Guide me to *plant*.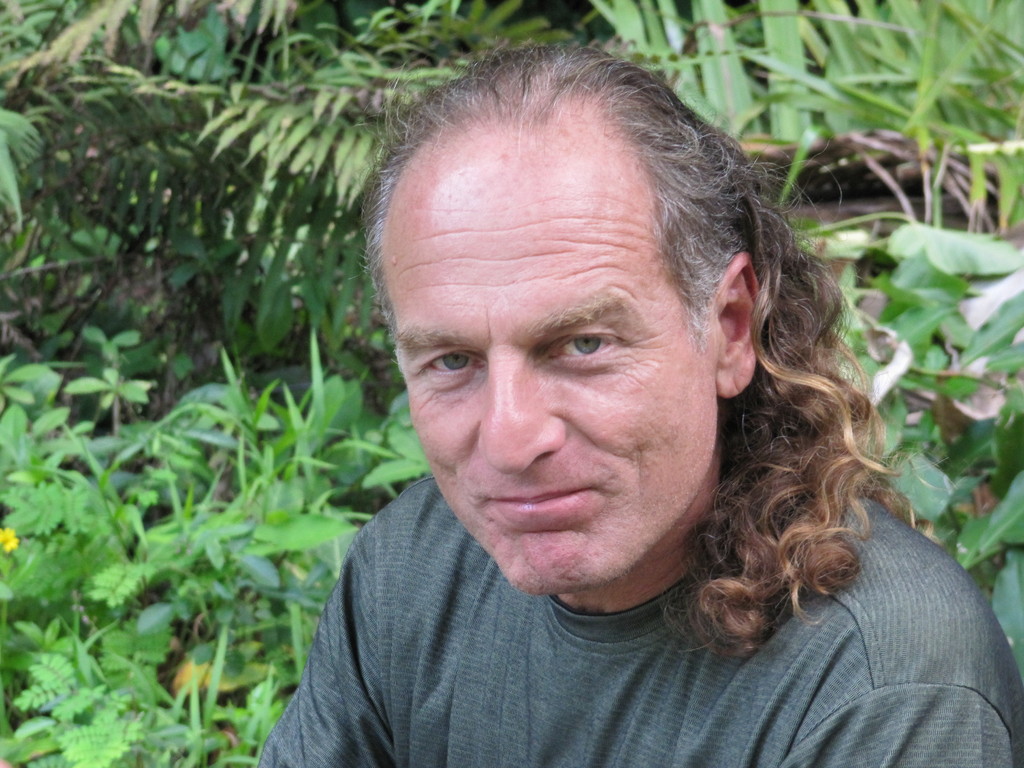
Guidance: [x1=0, y1=626, x2=160, y2=767].
